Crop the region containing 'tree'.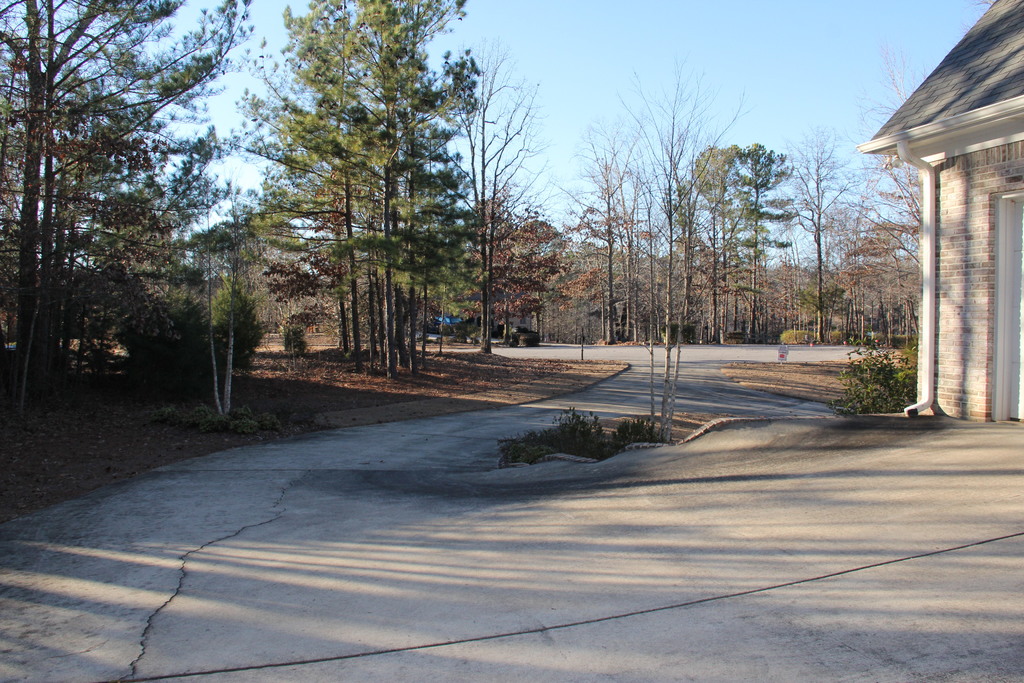
Crop region: l=0, t=0, r=255, b=431.
